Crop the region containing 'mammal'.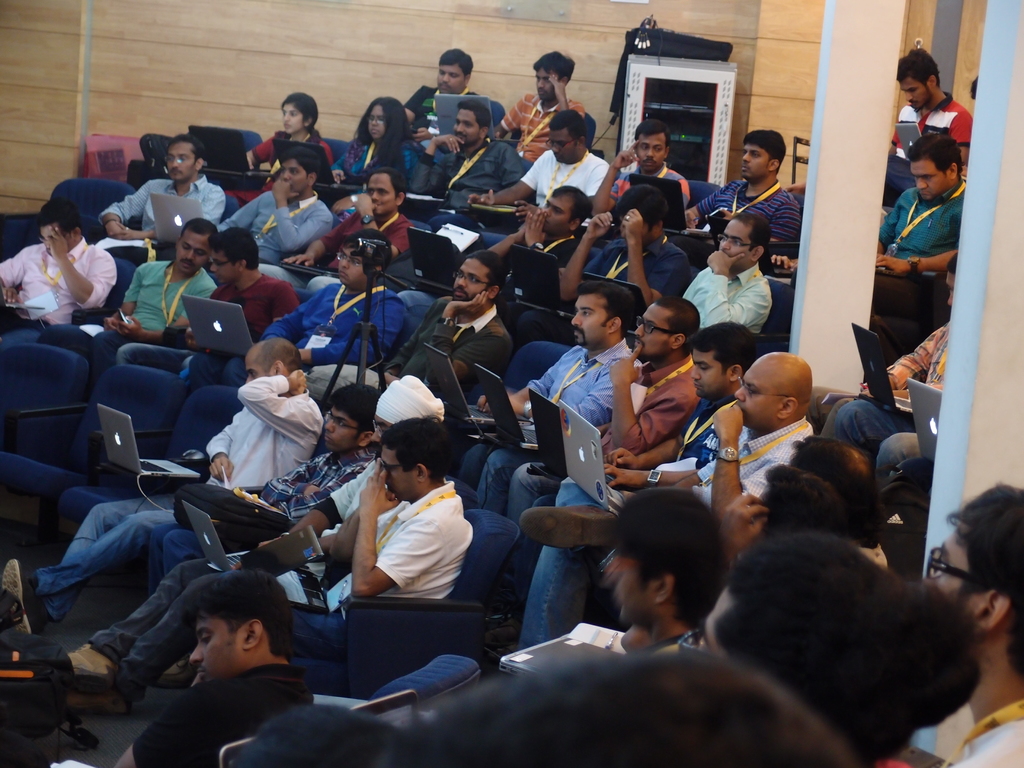
Crop region: [x1=260, y1=225, x2=410, y2=365].
